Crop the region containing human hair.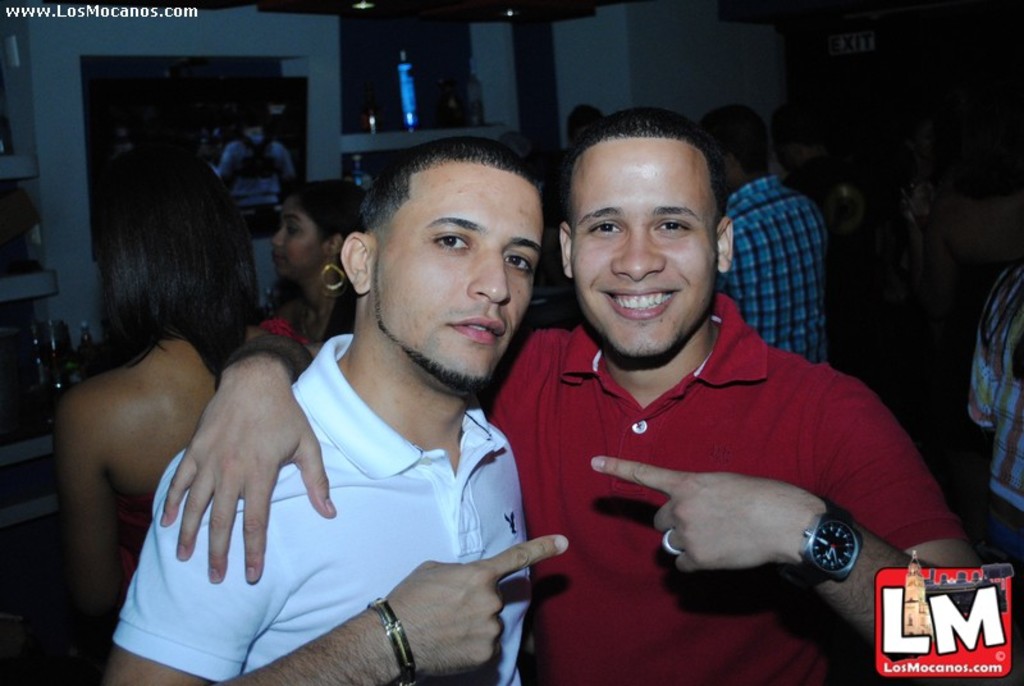
Crop region: 282:178:369:248.
